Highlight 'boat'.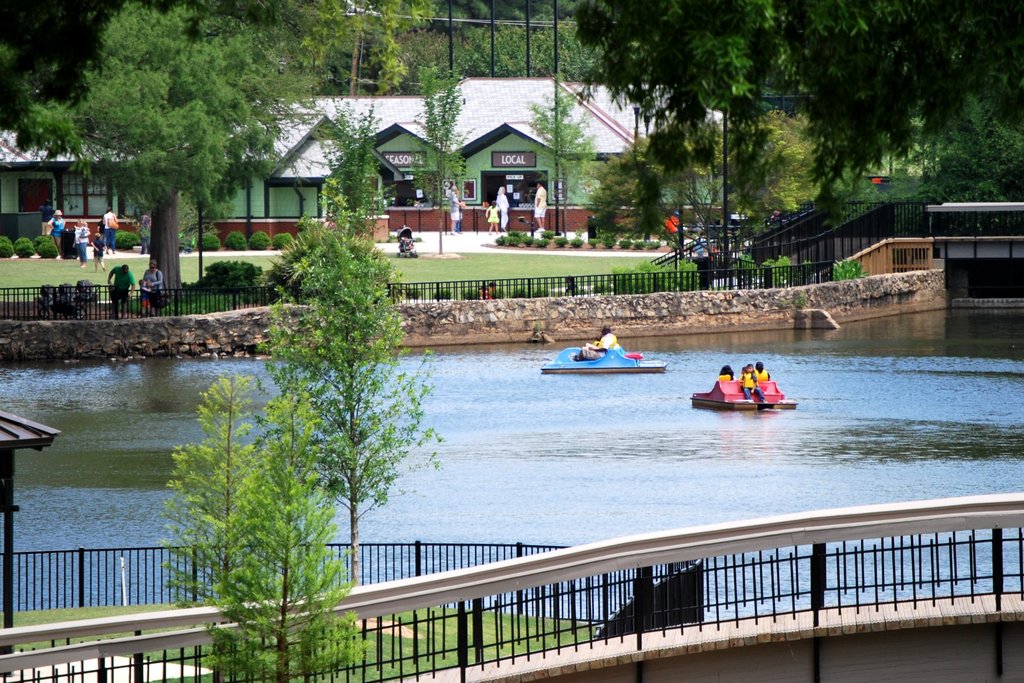
Highlighted region: [left=541, top=344, right=666, bottom=377].
